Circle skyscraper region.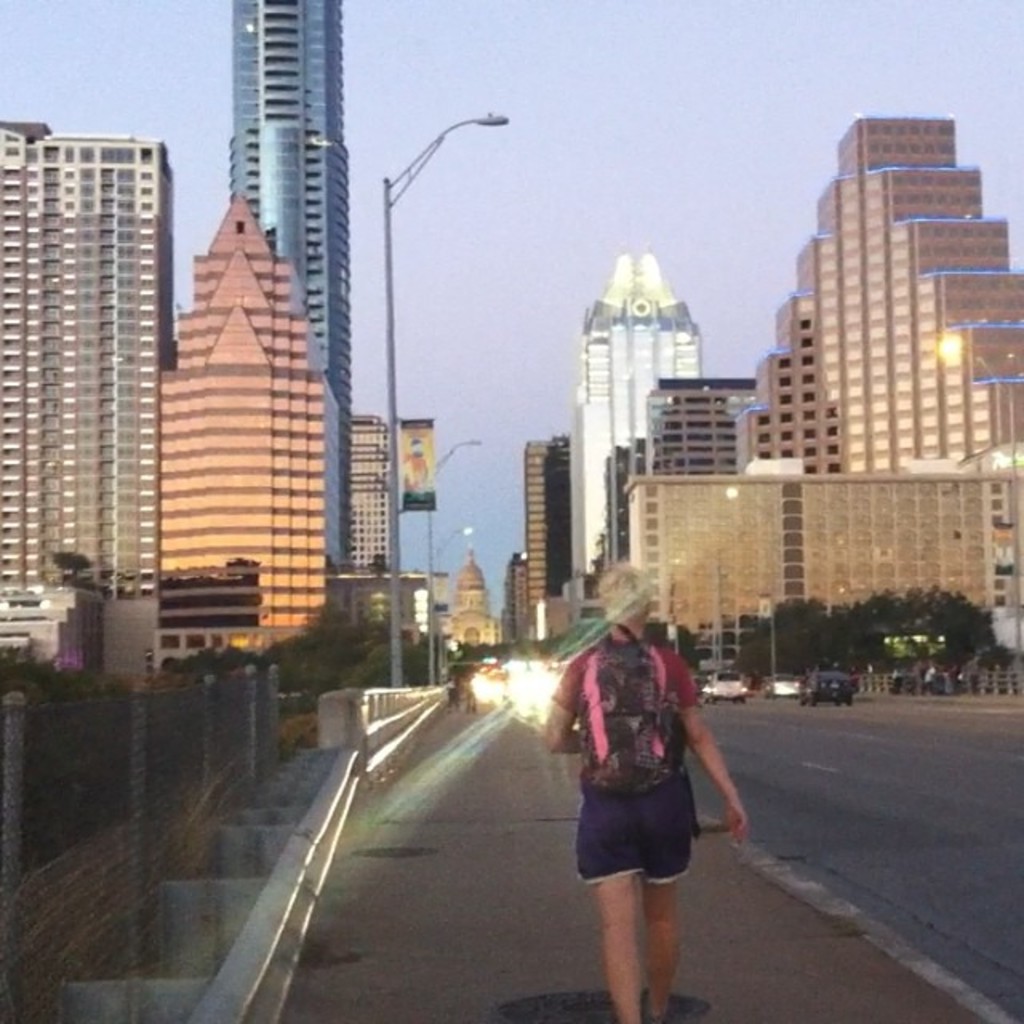
Region: 517, 435, 573, 610.
